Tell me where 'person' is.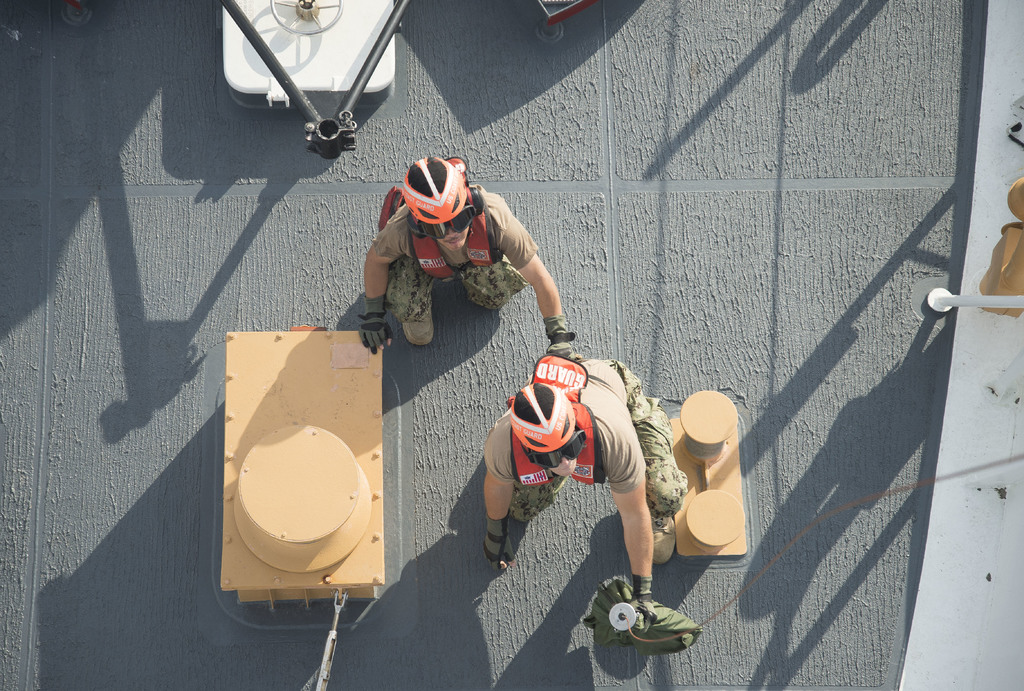
'person' is at x1=356 y1=143 x2=580 y2=402.
